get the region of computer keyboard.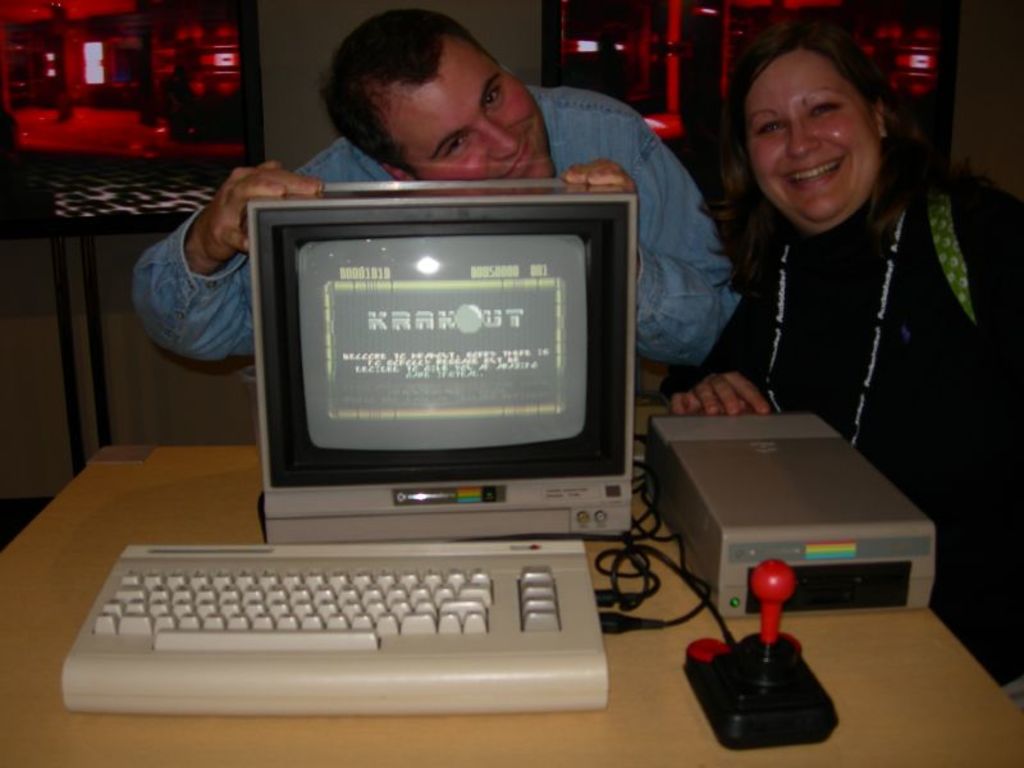
63/541/609/717.
